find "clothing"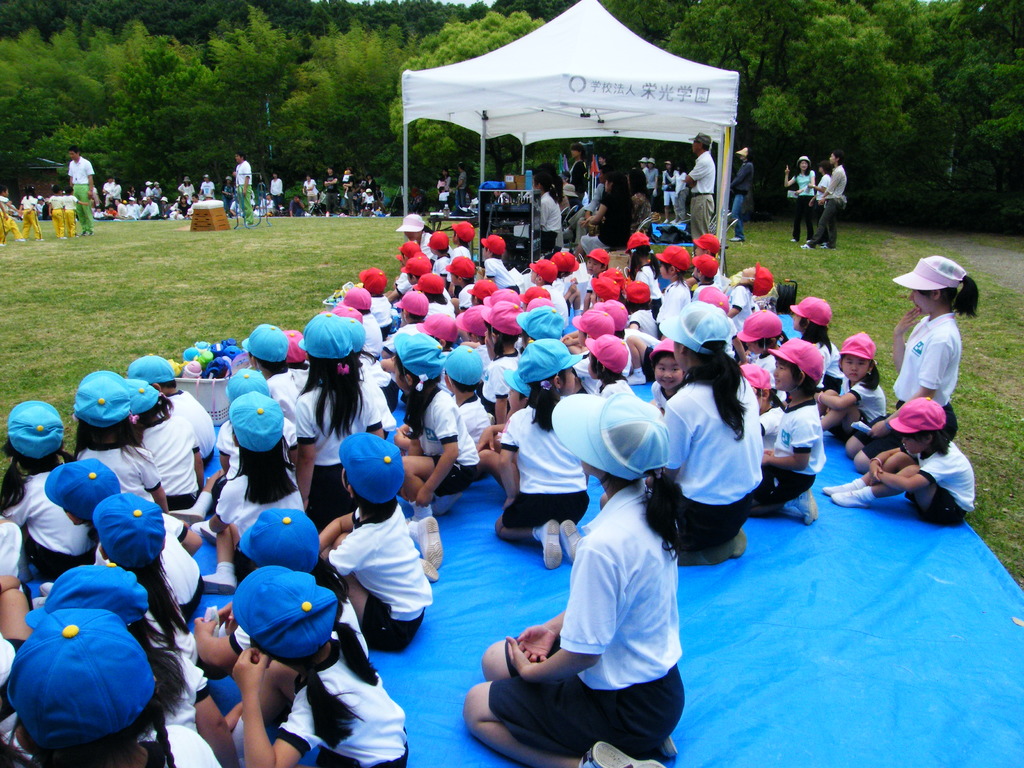
pyautogui.locateOnScreen(0, 516, 17, 572)
